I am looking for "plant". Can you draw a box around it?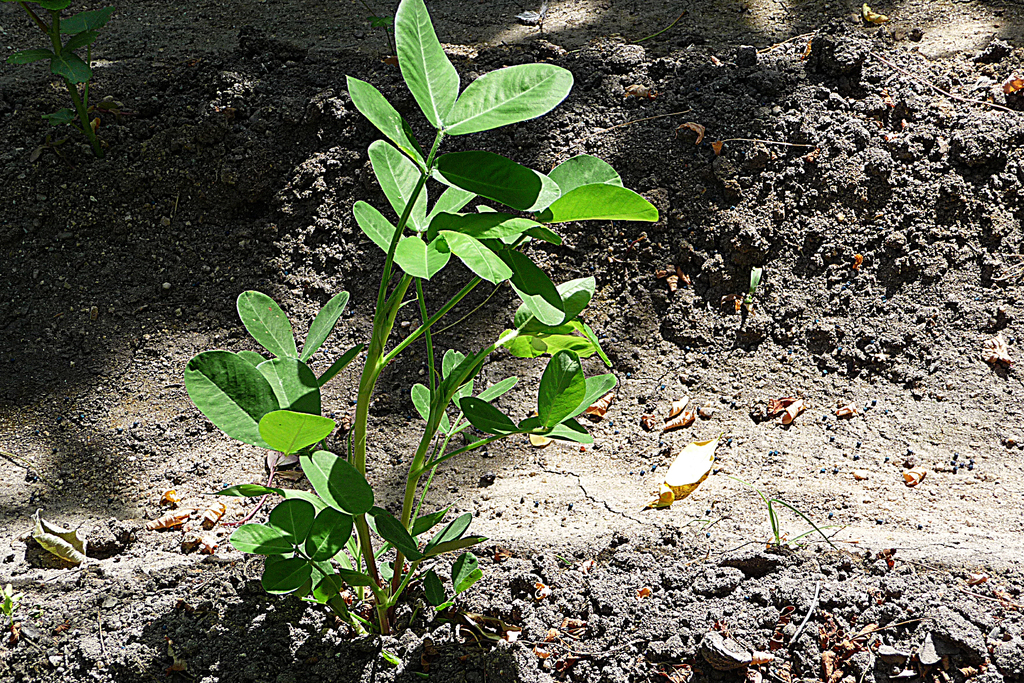
Sure, the bounding box is 9, 0, 125, 149.
